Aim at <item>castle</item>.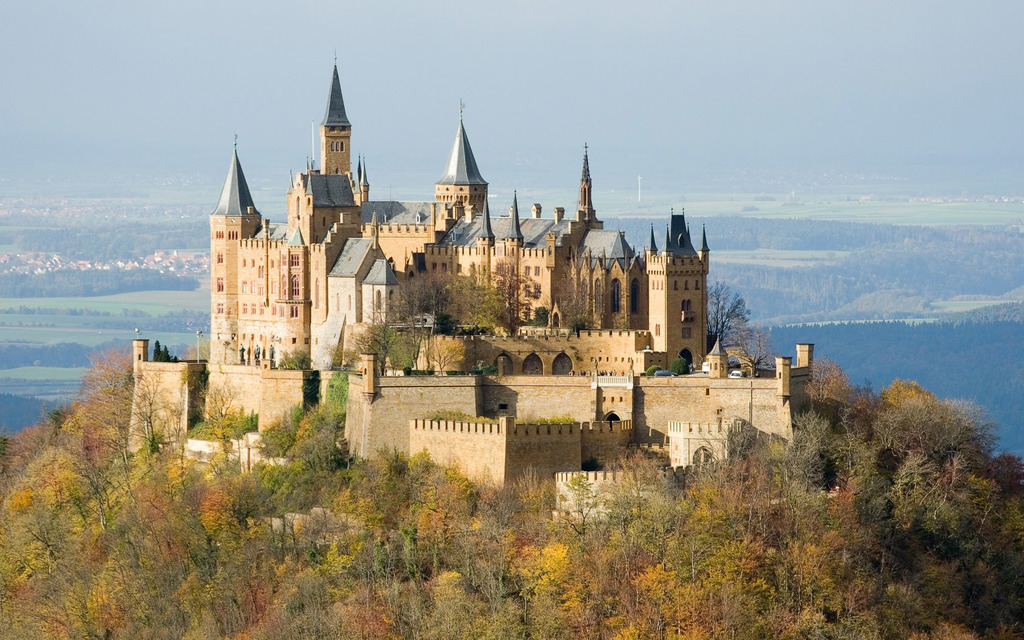
Aimed at [124, 44, 820, 519].
